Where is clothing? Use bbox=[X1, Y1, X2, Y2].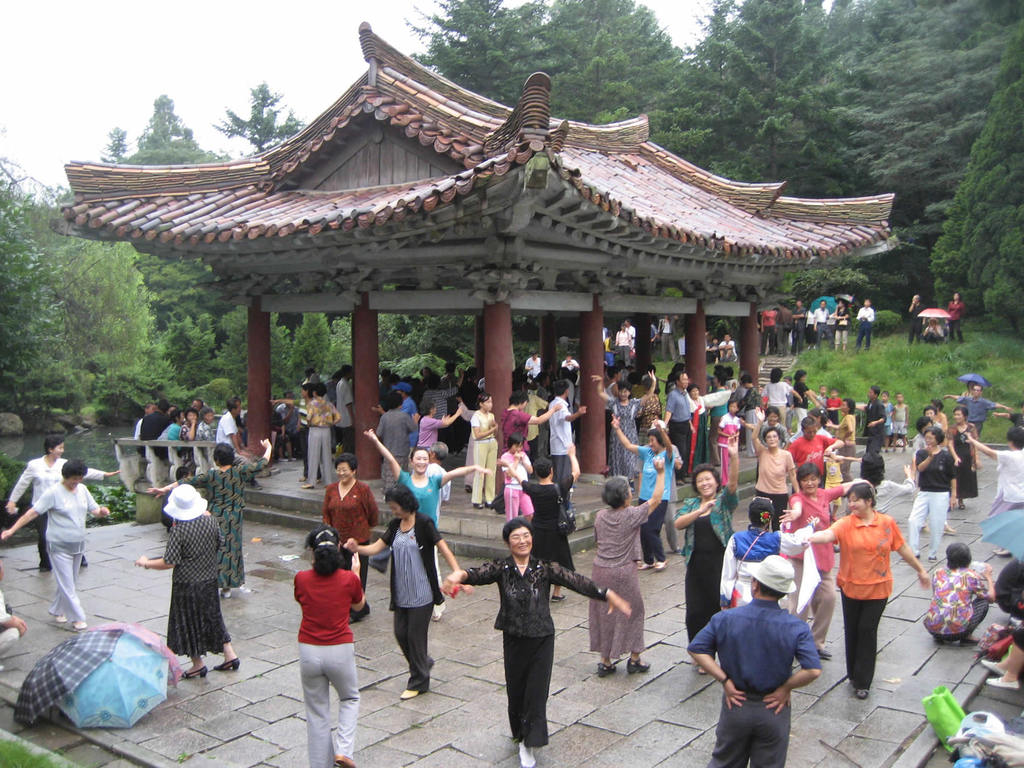
bbox=[673, 488, 738, 657].
